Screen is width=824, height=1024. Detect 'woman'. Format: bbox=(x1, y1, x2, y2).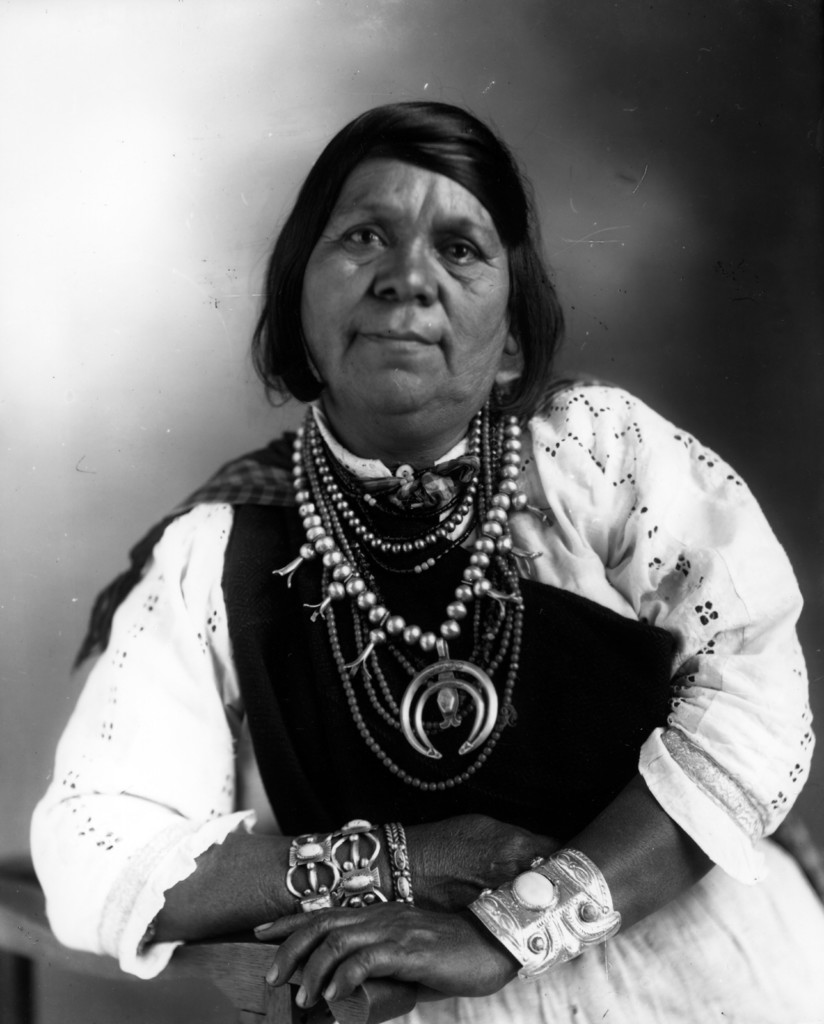
bbox=(25, 81, 823, 1023).
